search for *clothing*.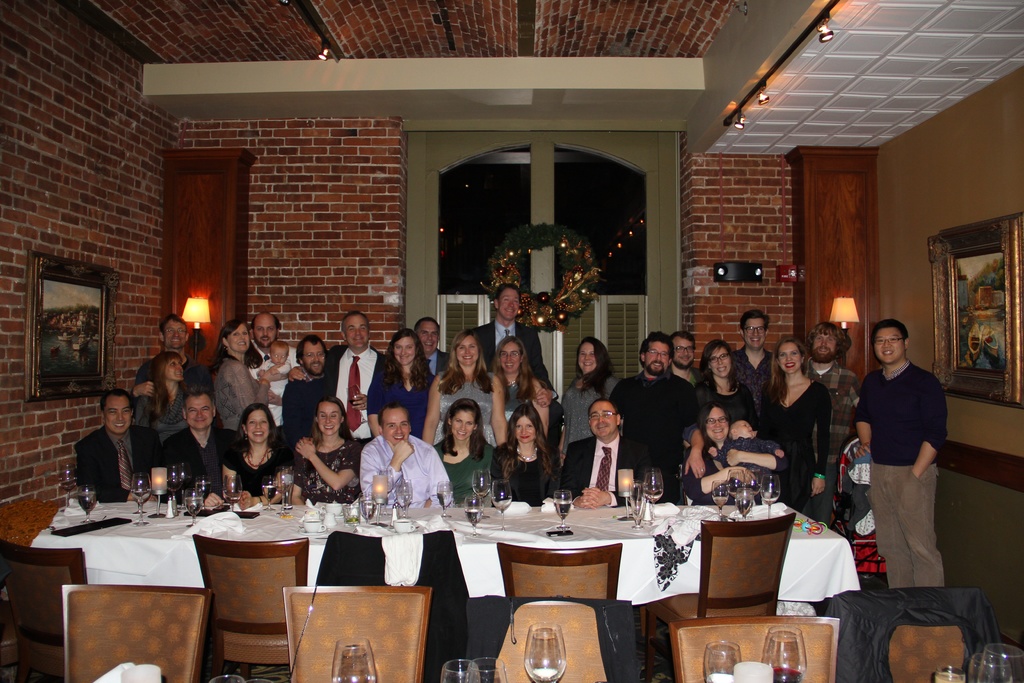
Found at bbox=[767, 365, 844, 503].
